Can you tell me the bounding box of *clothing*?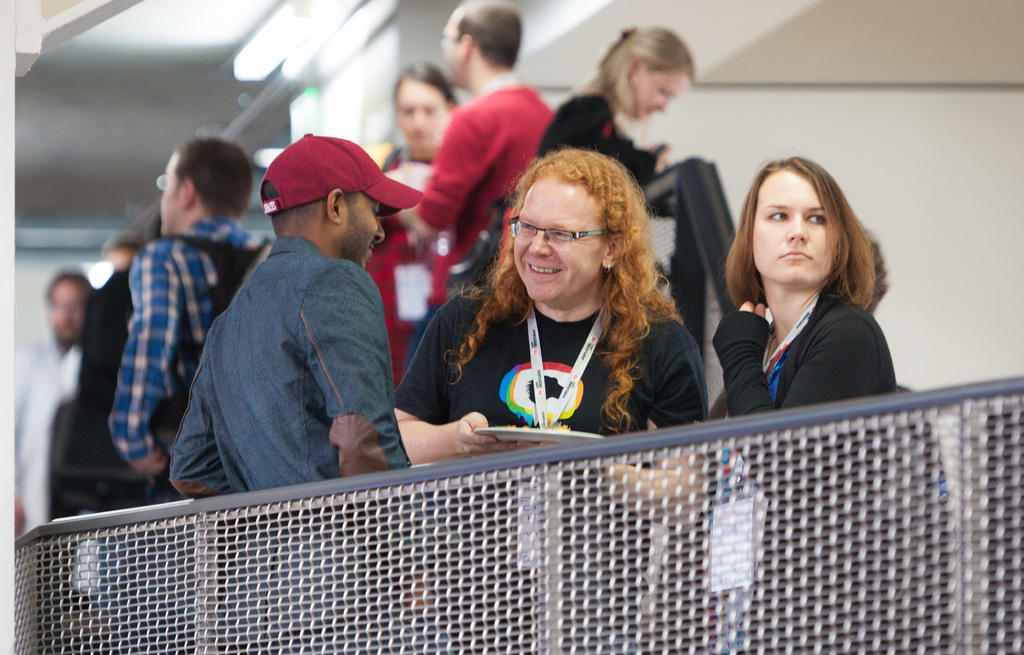
[59, 286, 148, 517].
